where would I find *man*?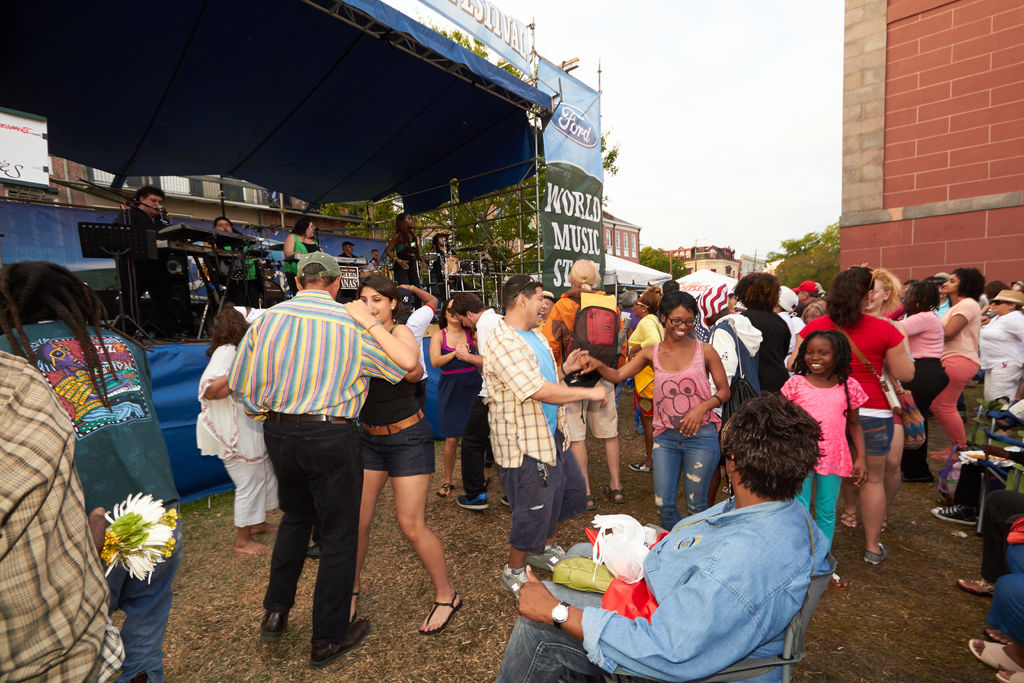
At {"x1": 454, "y1": 288, "x2": 499, "y2": 511}.
